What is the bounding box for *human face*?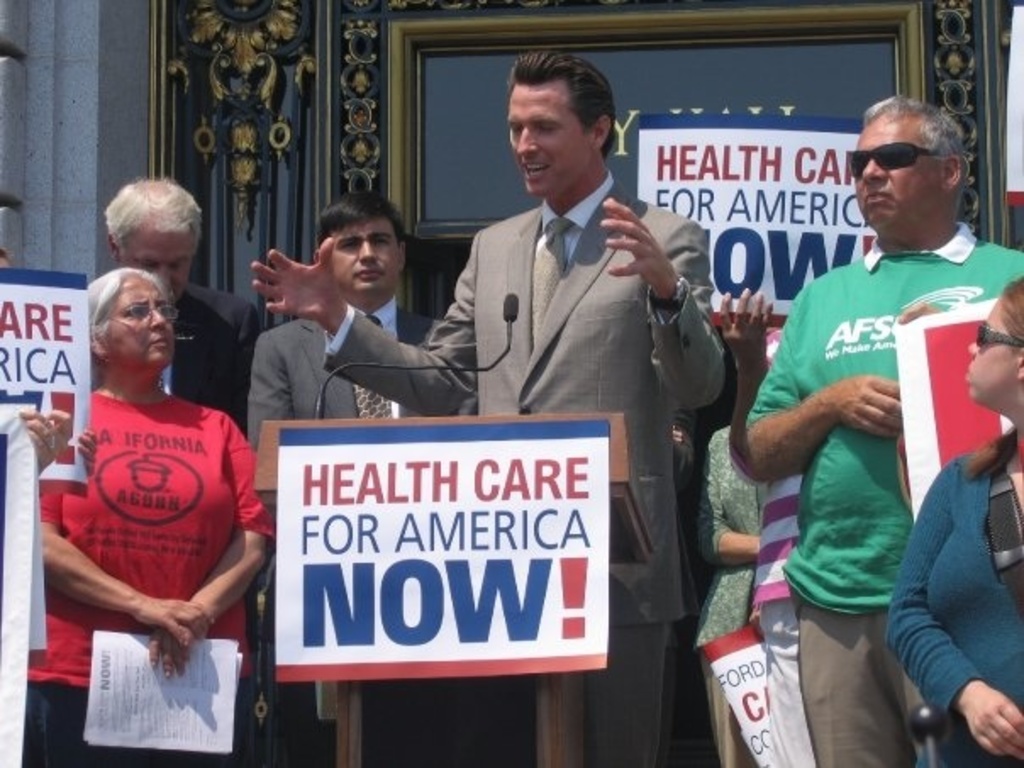
[509,76,590,197].
